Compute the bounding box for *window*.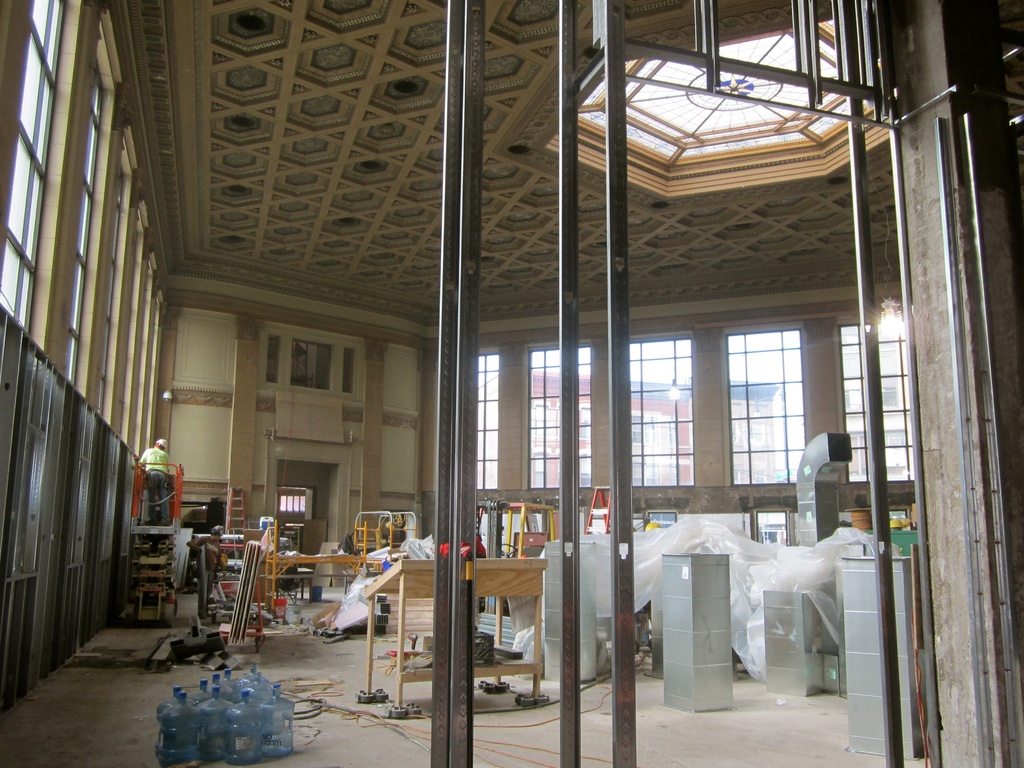
<bbox>285, 332, 332, 391</bbox>.
